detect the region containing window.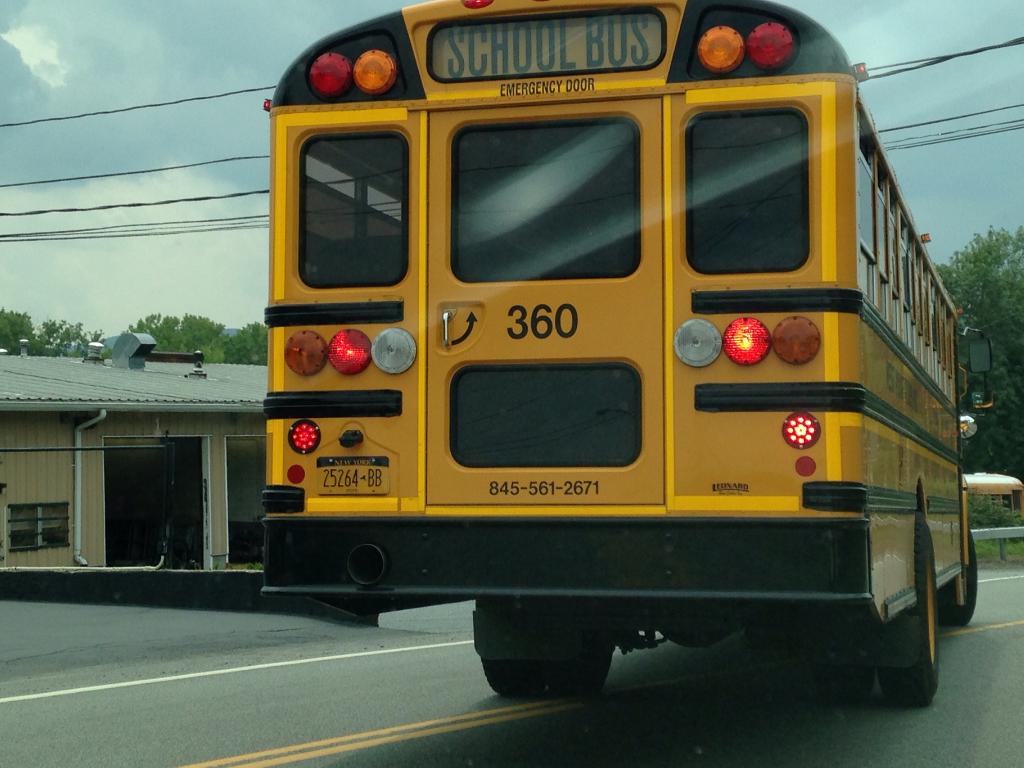
region(294, 101, 419, 297).
